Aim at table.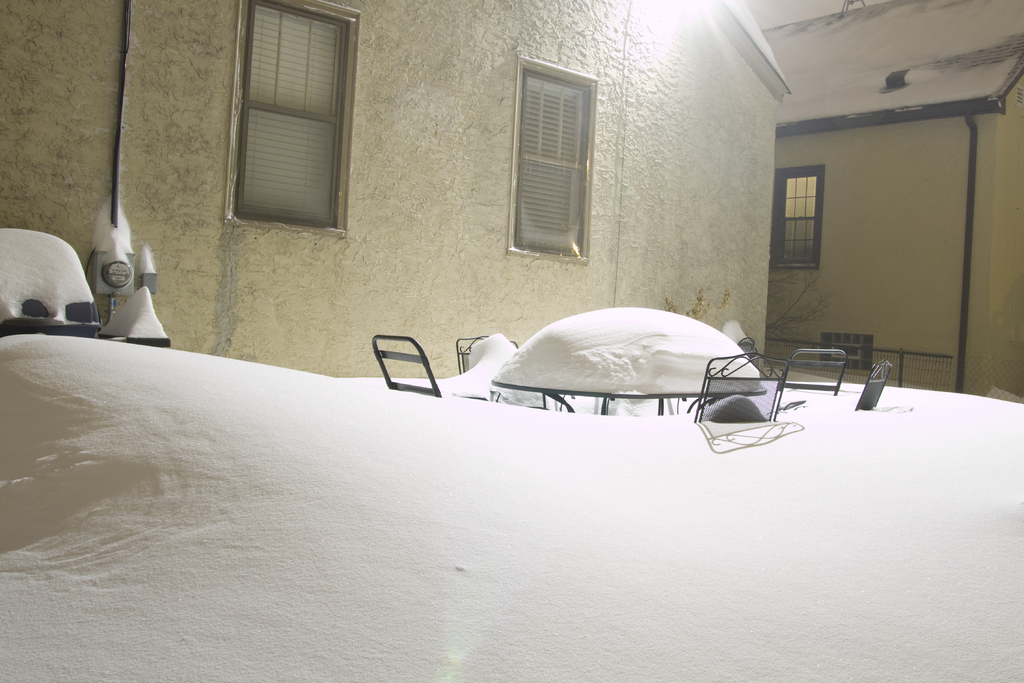
Aimed at locate(494, 308, 769, 419).
